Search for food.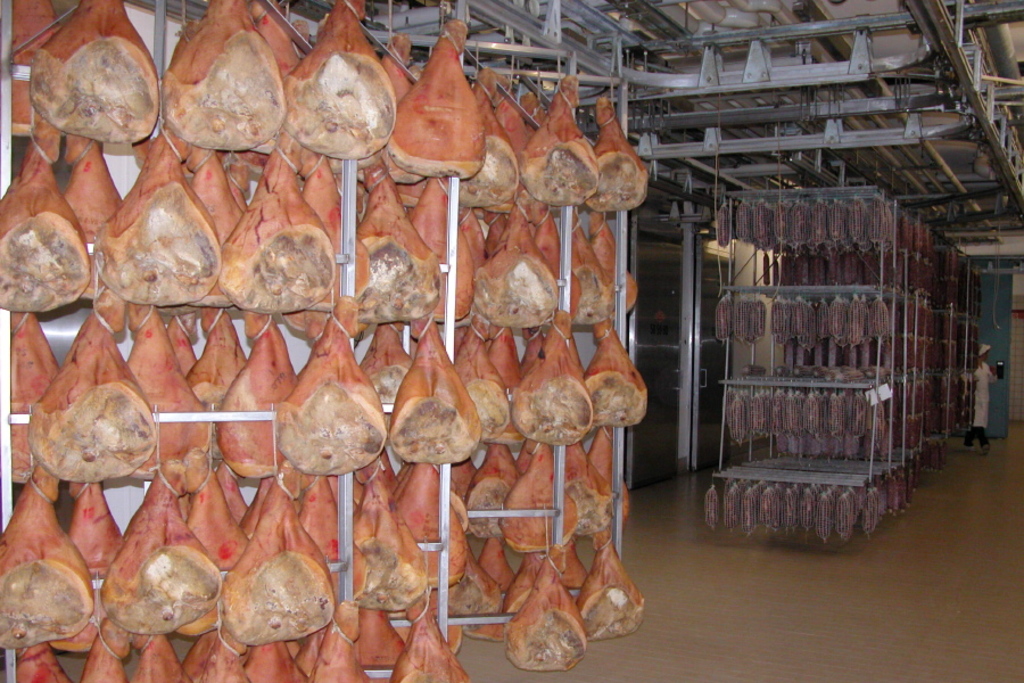
Found at 90 492 210 664.
